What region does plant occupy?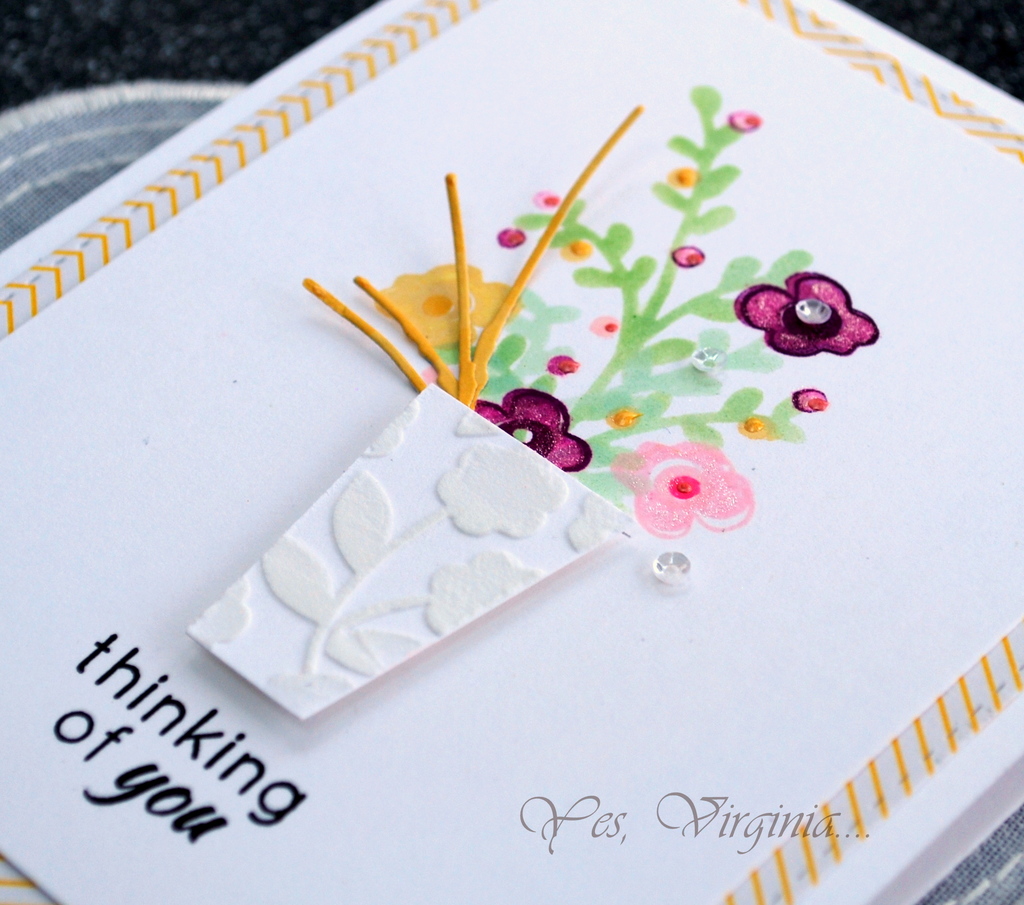
x1=372, y1=83, x2=880, y2=542.
